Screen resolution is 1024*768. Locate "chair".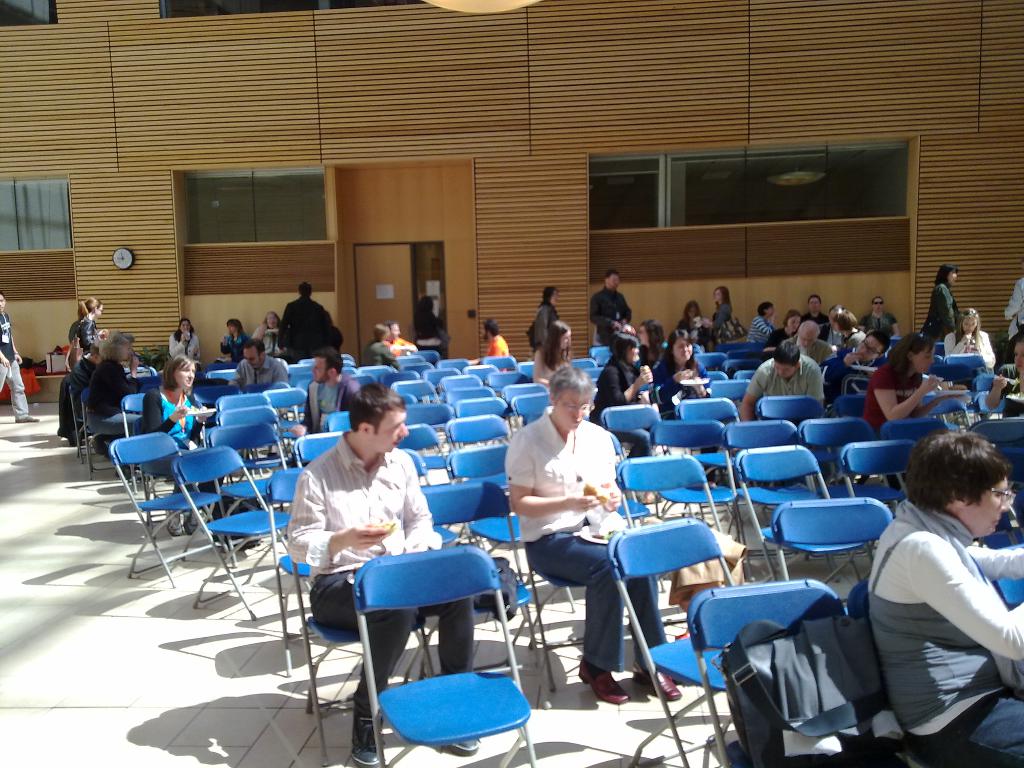
rect(406, 398, 454, 426).
